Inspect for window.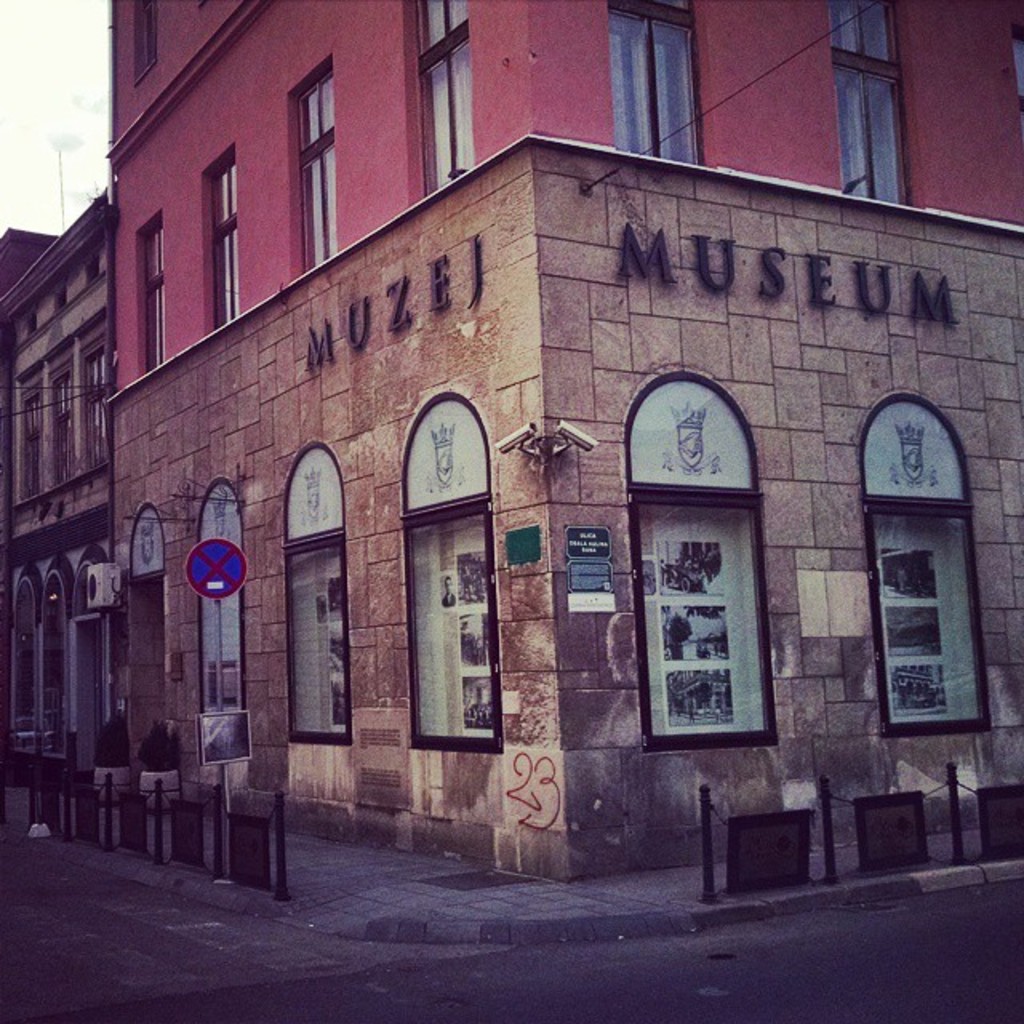
Inspection: rect(53, 286, 69, 309).
